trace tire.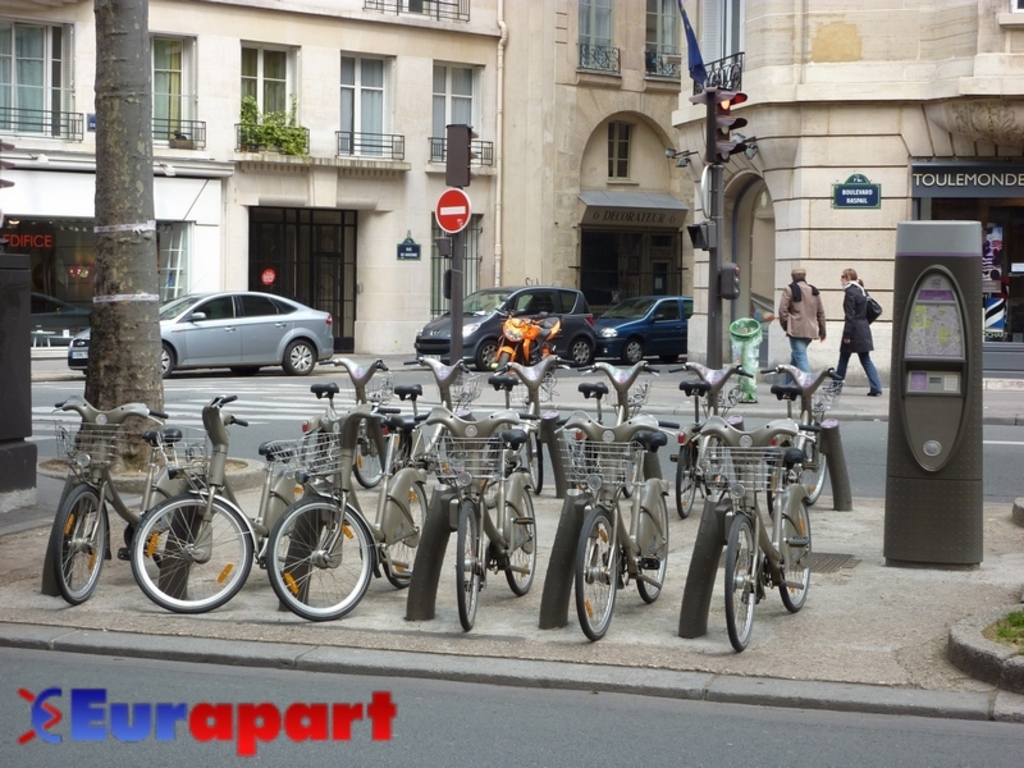
Traced to Rect(356, 421, 385, 486).
